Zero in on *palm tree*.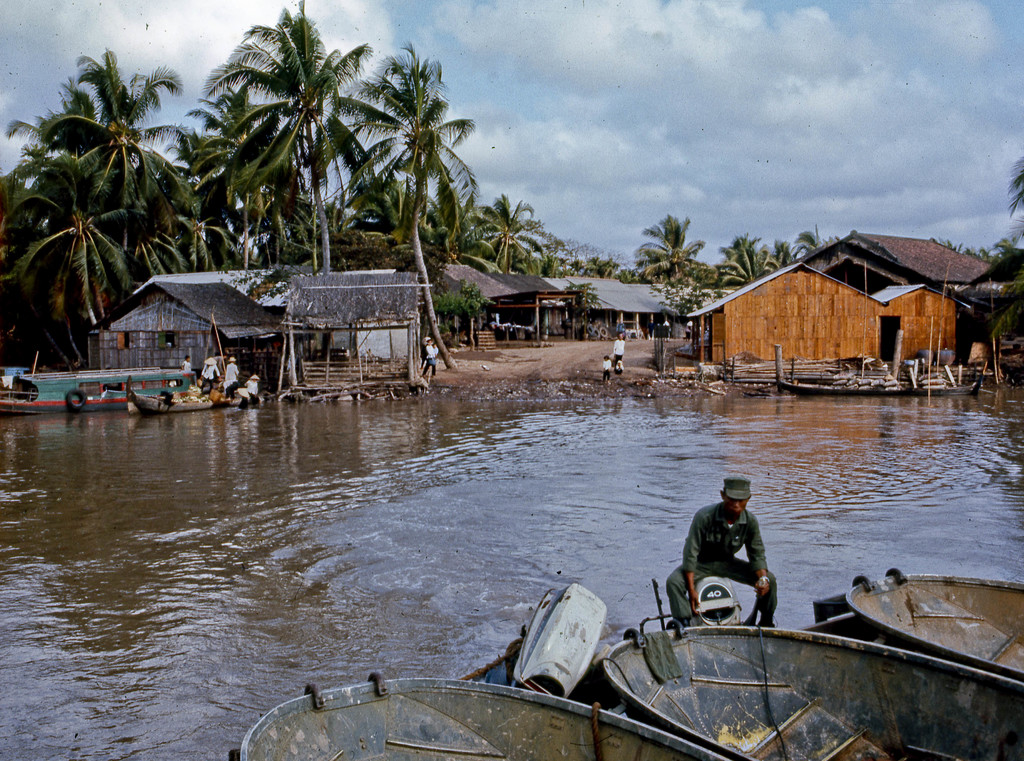
Zeroed in: box=[765, 234, 824, 268].
